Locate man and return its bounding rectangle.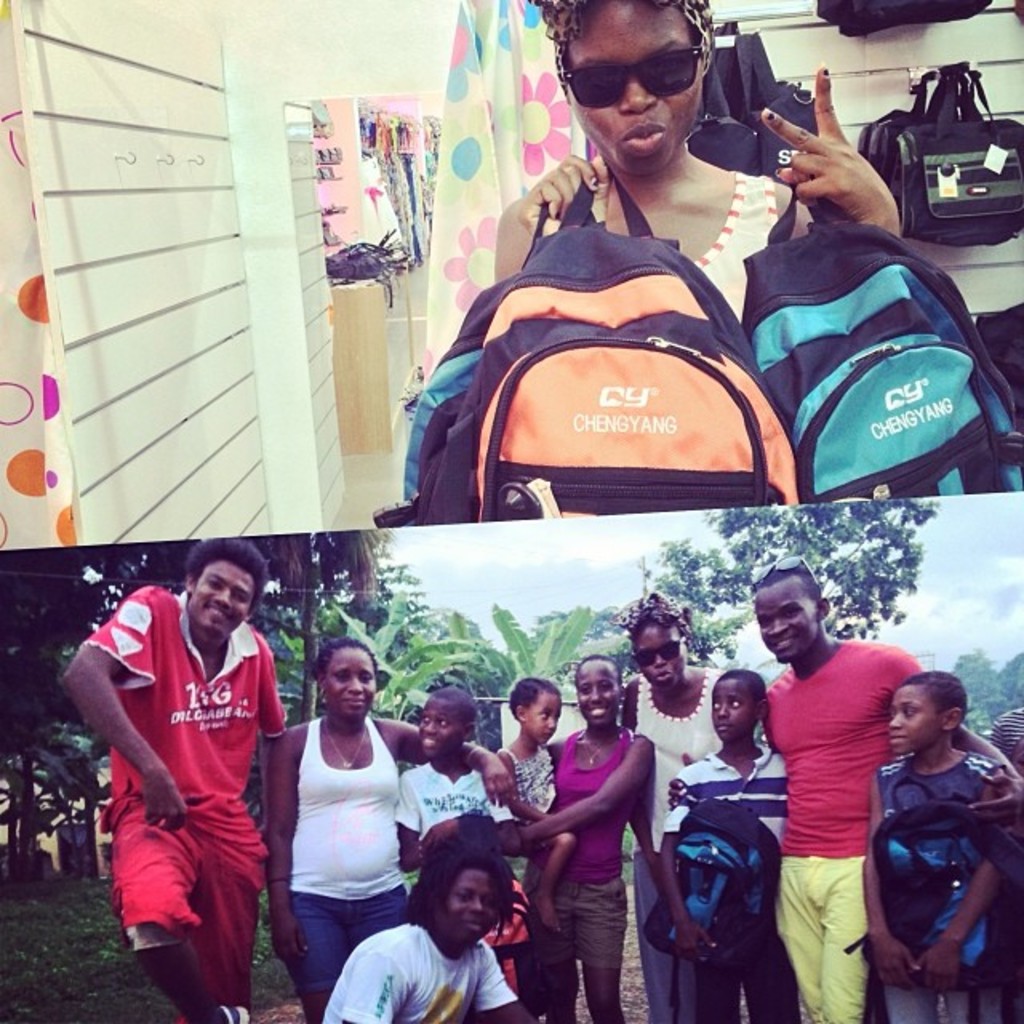
bbox=(718, 584, 982, 1013).
